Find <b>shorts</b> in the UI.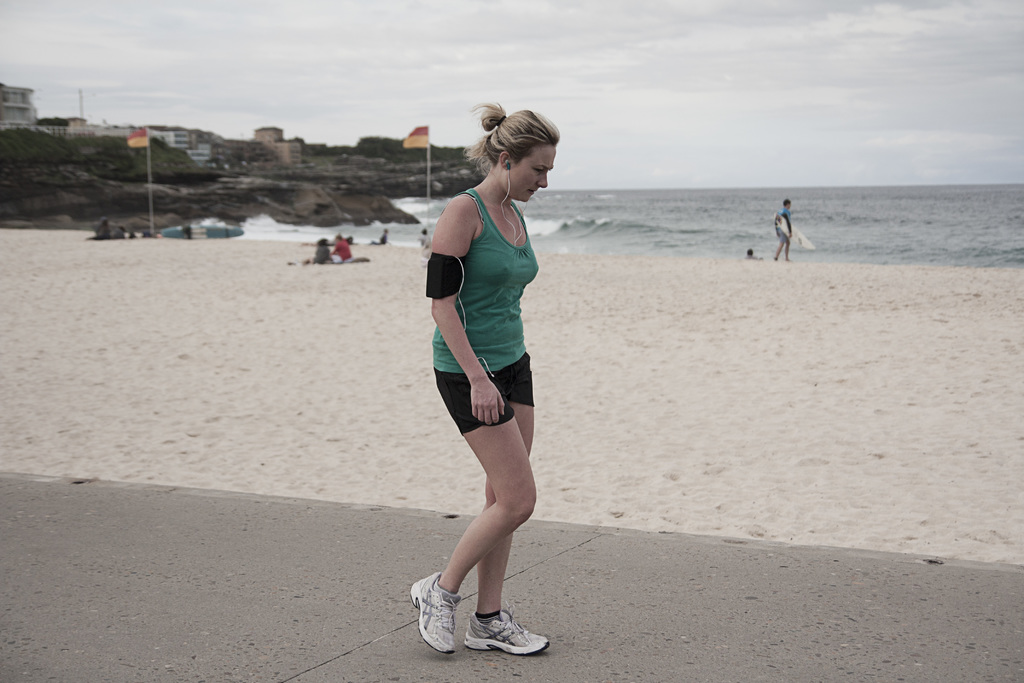
UI element at x1=435 y1=349 x2=534 y2=436.
